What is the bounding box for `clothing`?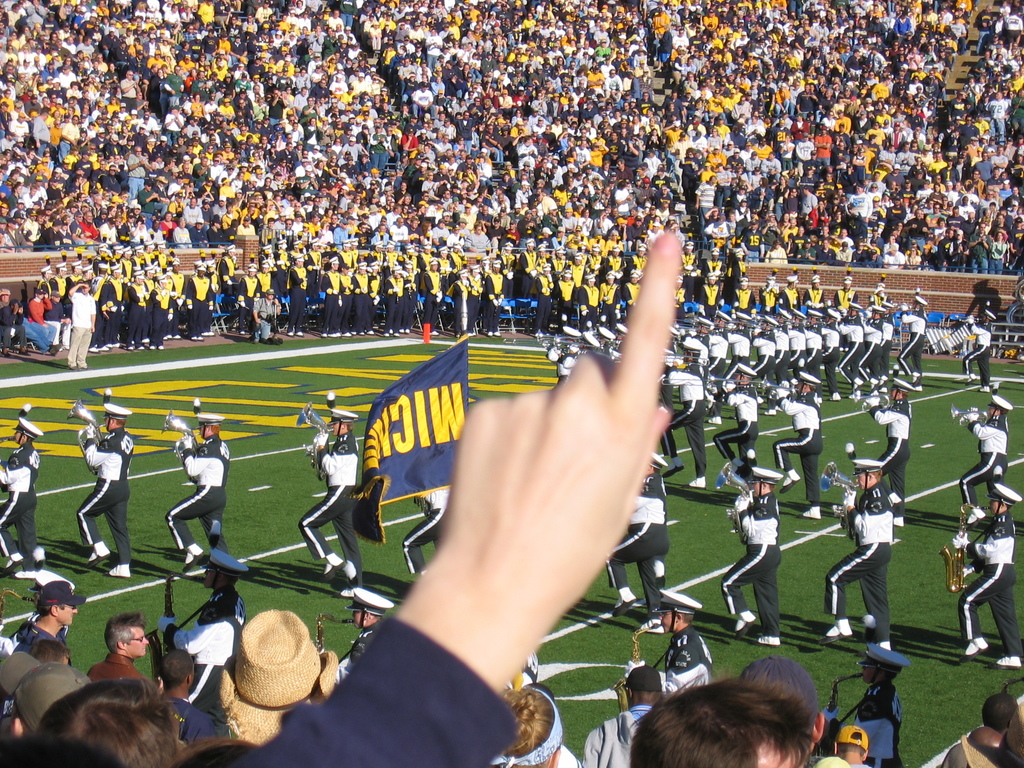
[870, 397, 911, 516].
